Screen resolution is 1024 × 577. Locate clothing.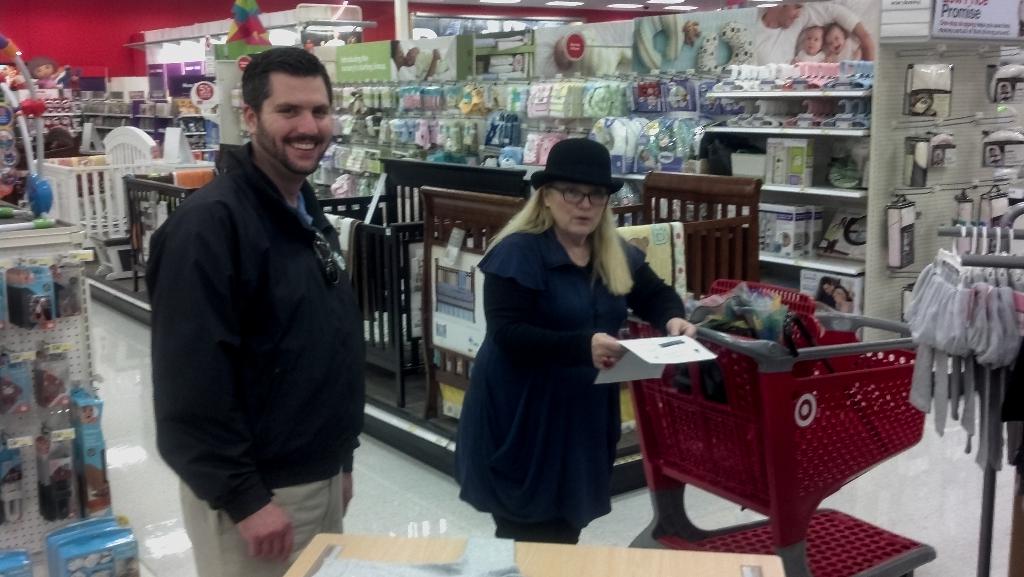
(827, 221, 845, 247).
